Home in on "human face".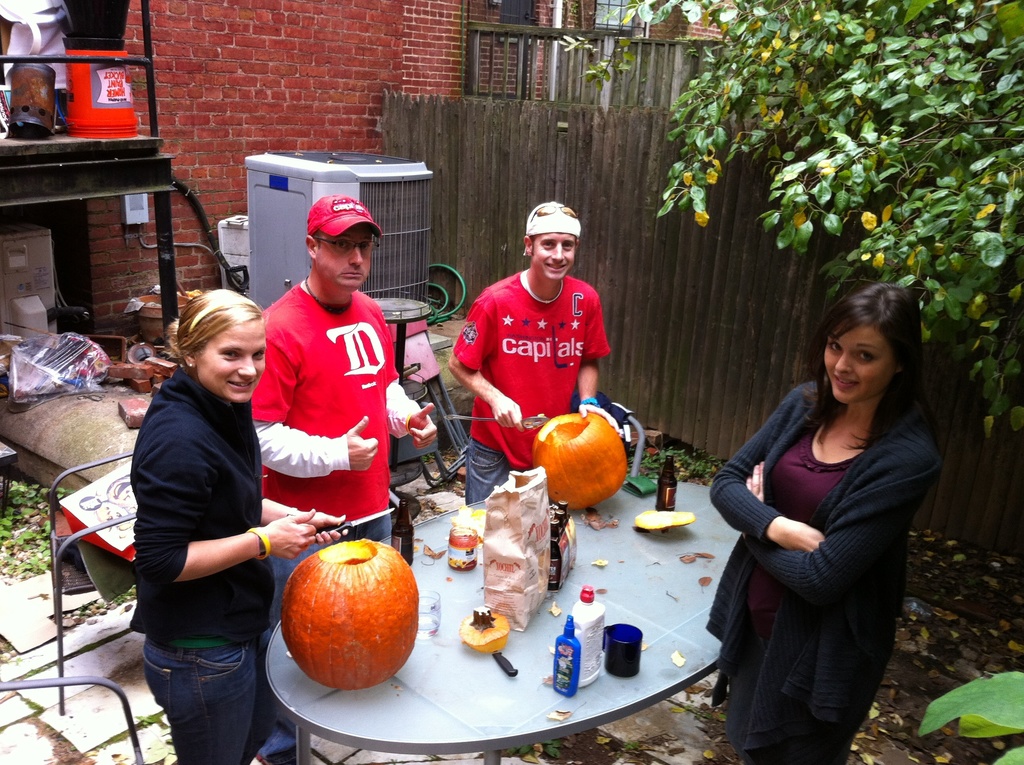
Homed in at locate(189, 323, 268, 402).
